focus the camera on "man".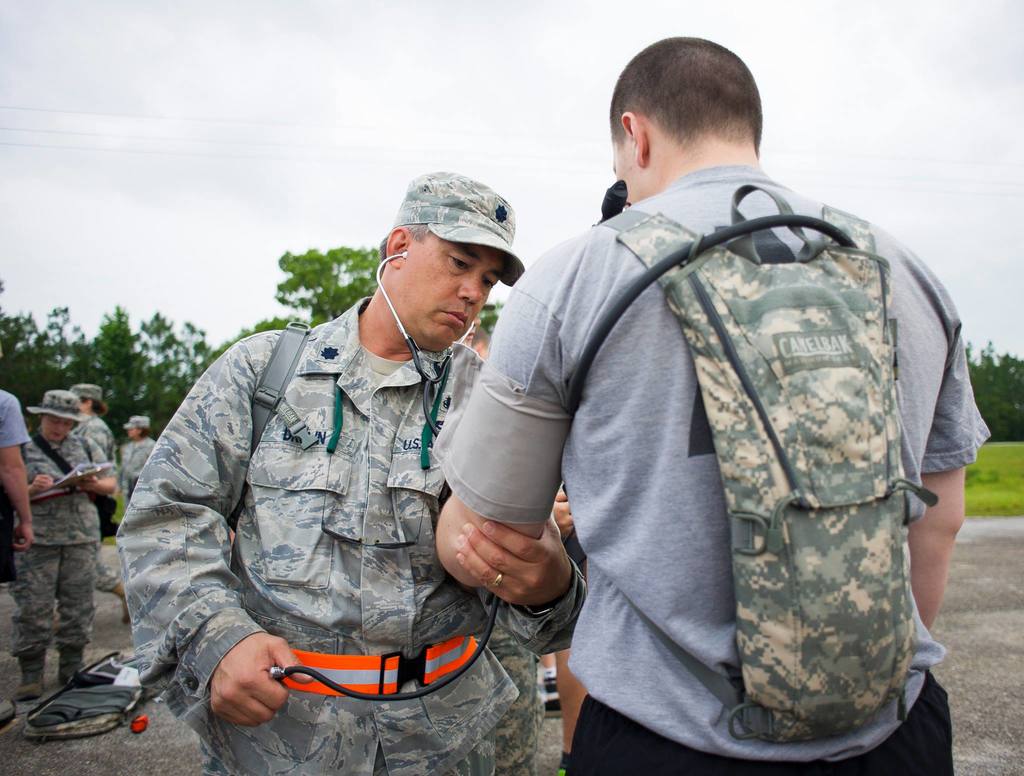
Focus region: {"left": 429, "top": 35, "right": 995, "bottom": 775}.
